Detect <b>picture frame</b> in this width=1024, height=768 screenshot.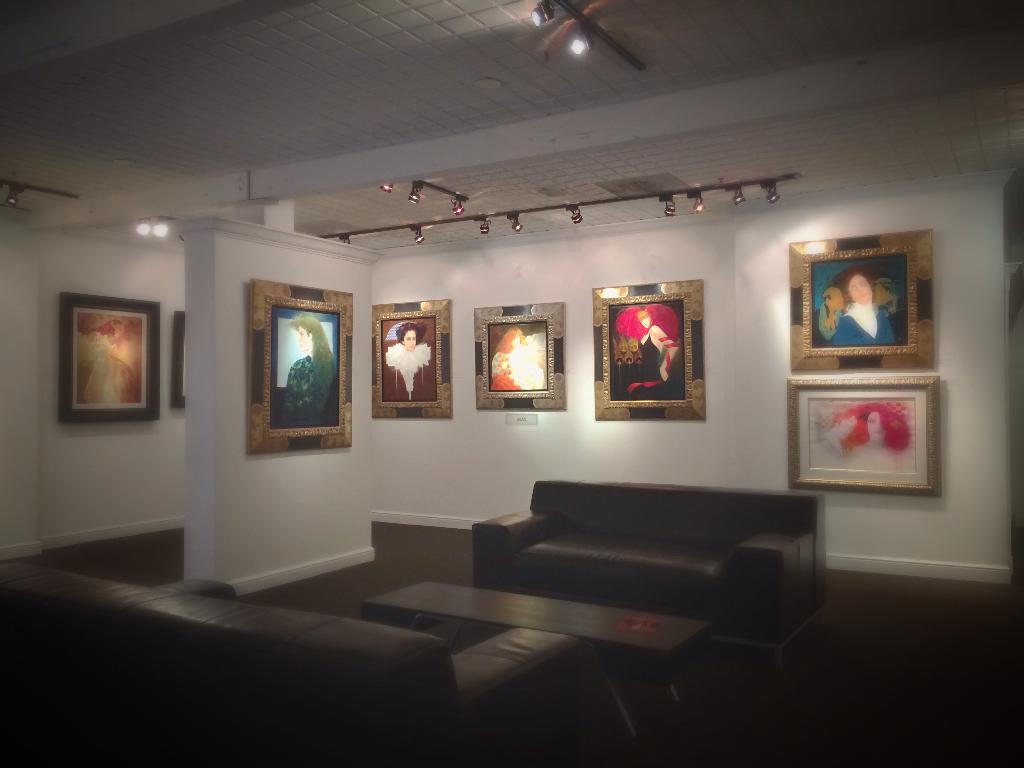
Detection: <bbox>369, 296, 452, 421</bbox>.
